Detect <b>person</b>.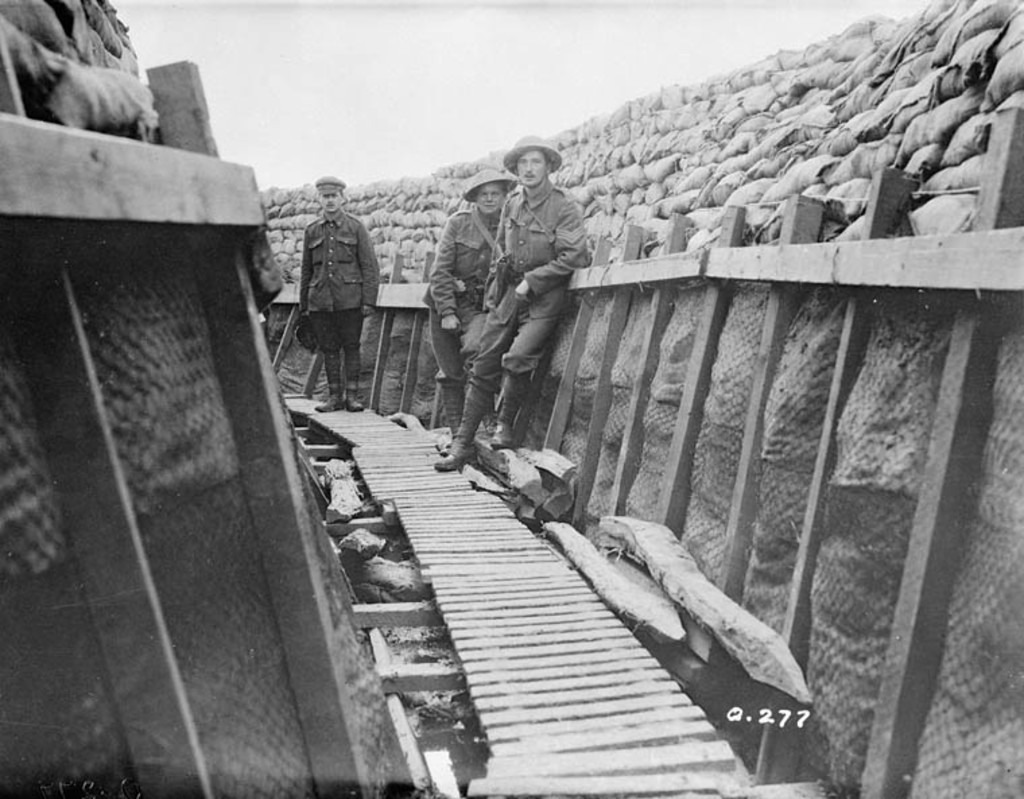
Detected at pyautogui.locateOnScreen(431, 133, 593, 474).
